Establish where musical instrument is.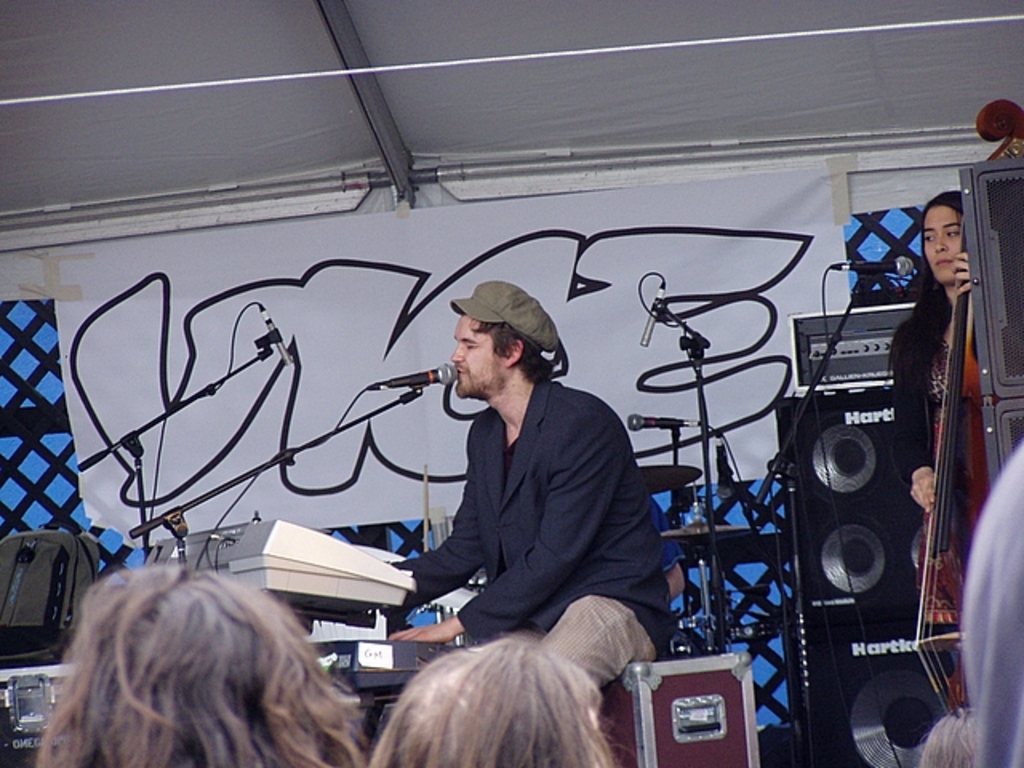
Established at (906, 96, 1022, 722).
